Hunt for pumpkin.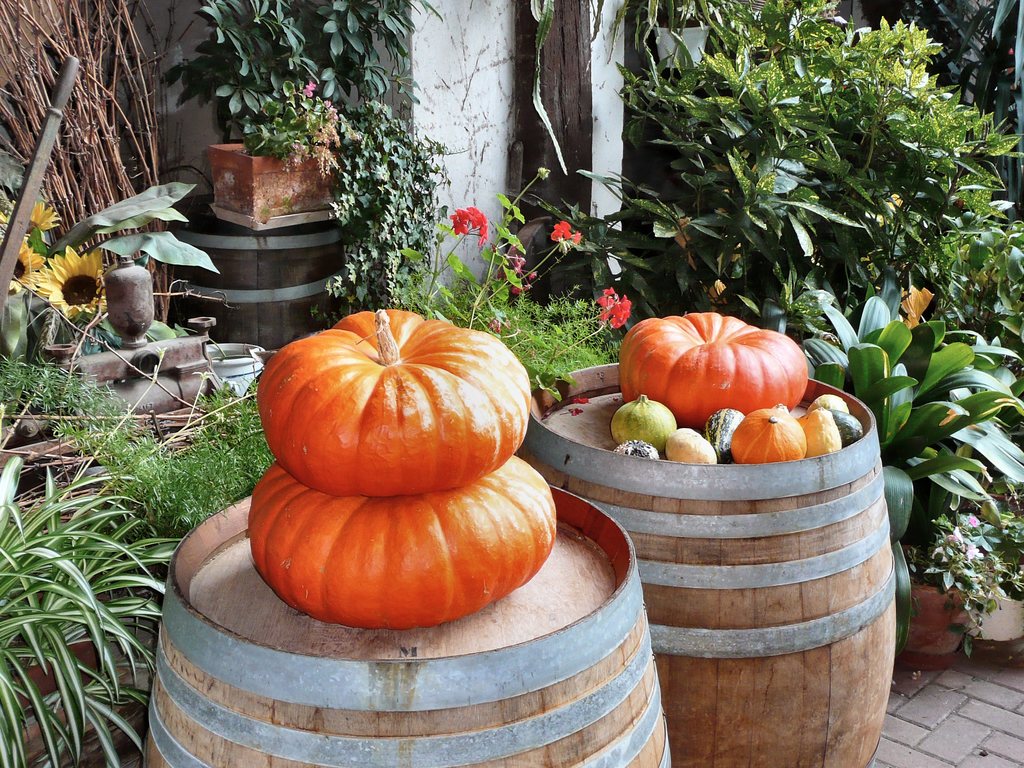
Hunted down at <box>609,392,677,446</box>.
